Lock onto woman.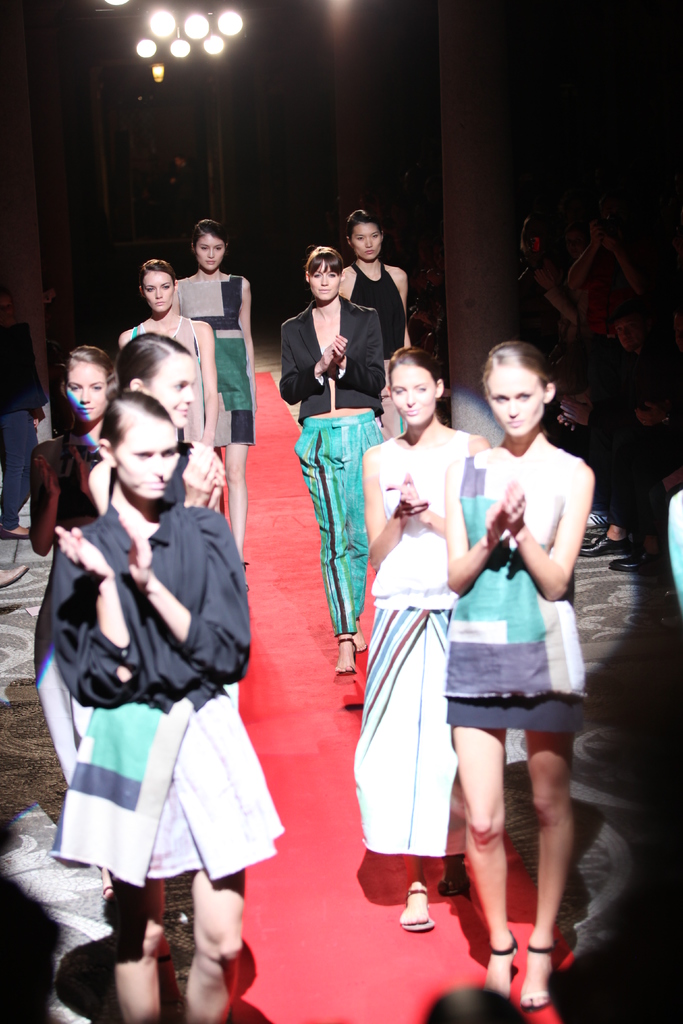
Locked: (left=355, top=335, right=486, bottom=966).
